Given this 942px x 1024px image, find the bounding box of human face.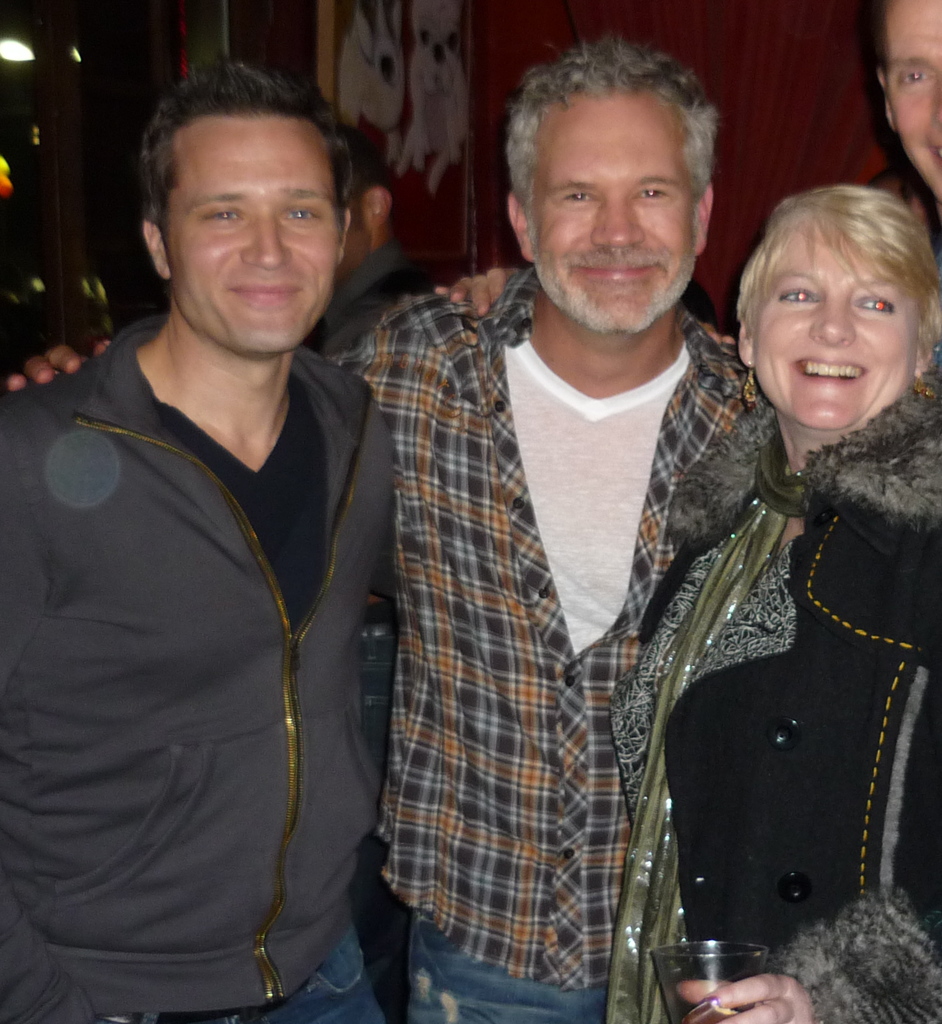
(884, 0, 941, 202).
